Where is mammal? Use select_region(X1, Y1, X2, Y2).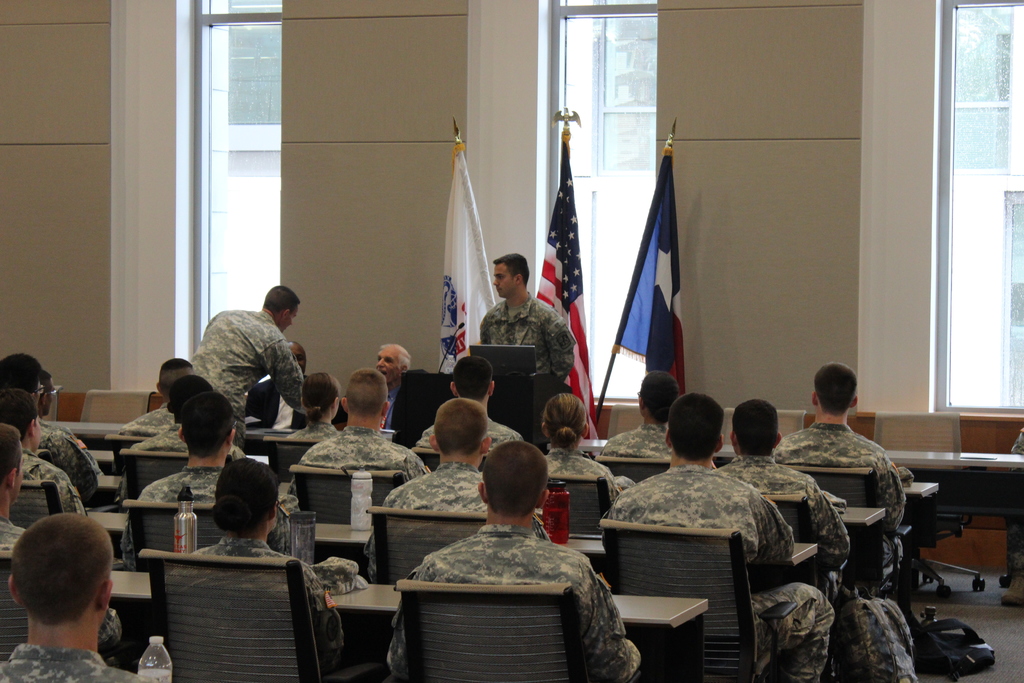
select_region(114, 361, 194, 469).
